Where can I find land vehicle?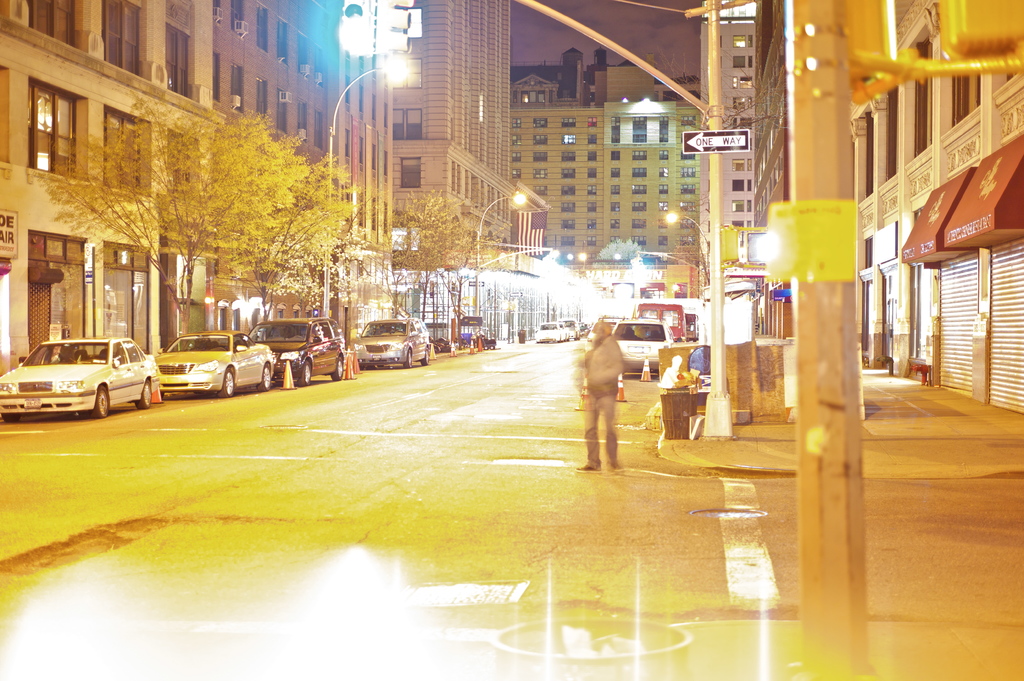
You can find it at box(154, 330, 273, 399).
